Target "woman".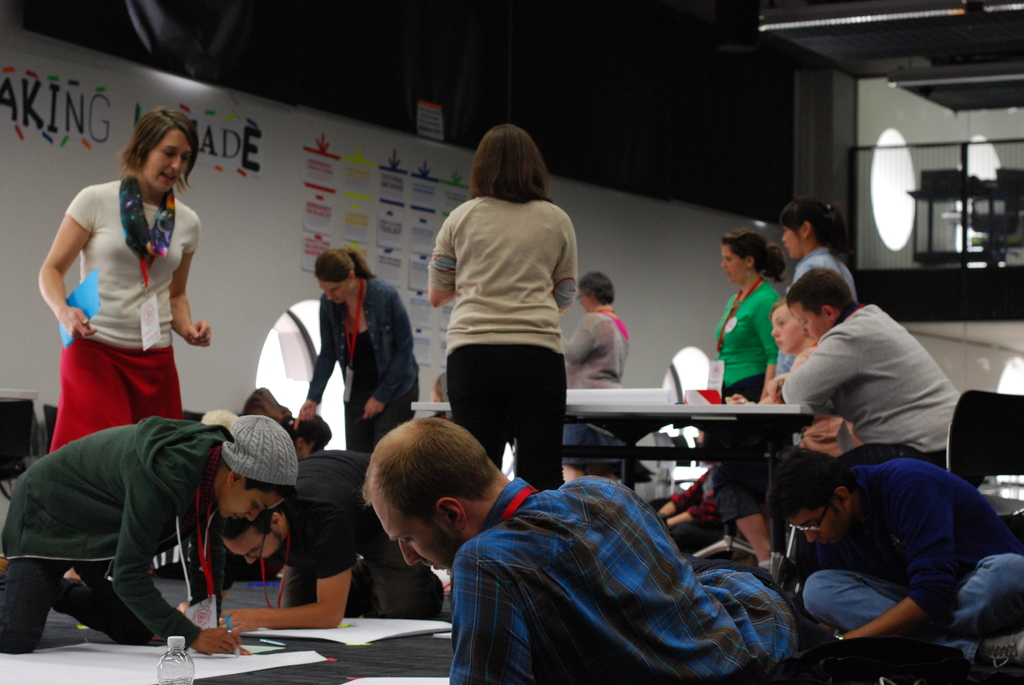
Target region: locate(774, 204, 854, 299).
